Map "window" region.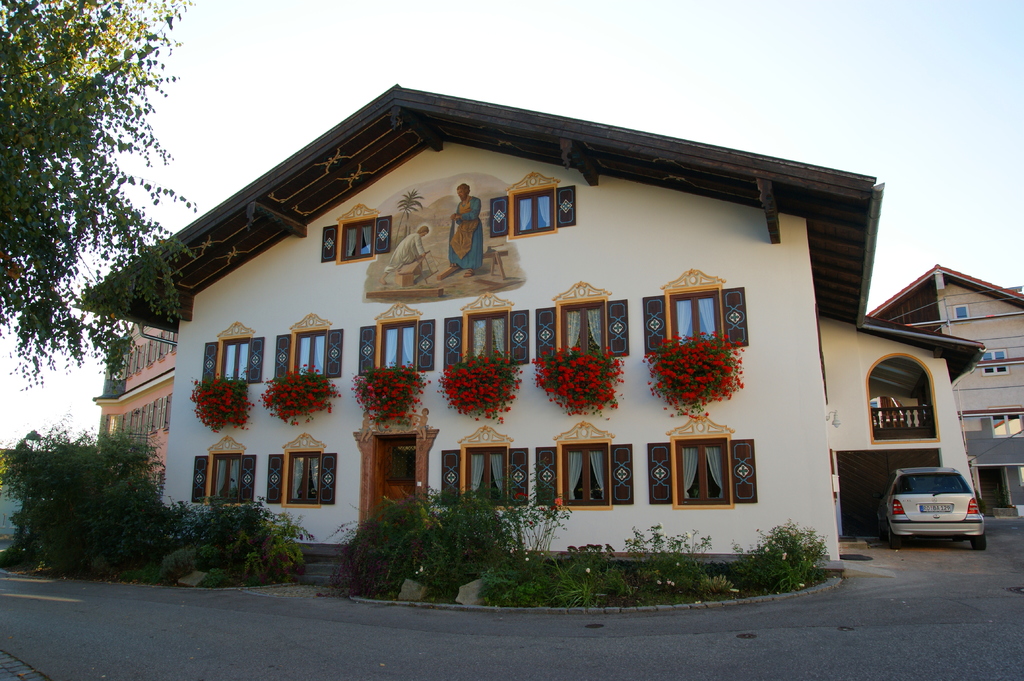
Mapped to region(465, 310, 509, 370).
